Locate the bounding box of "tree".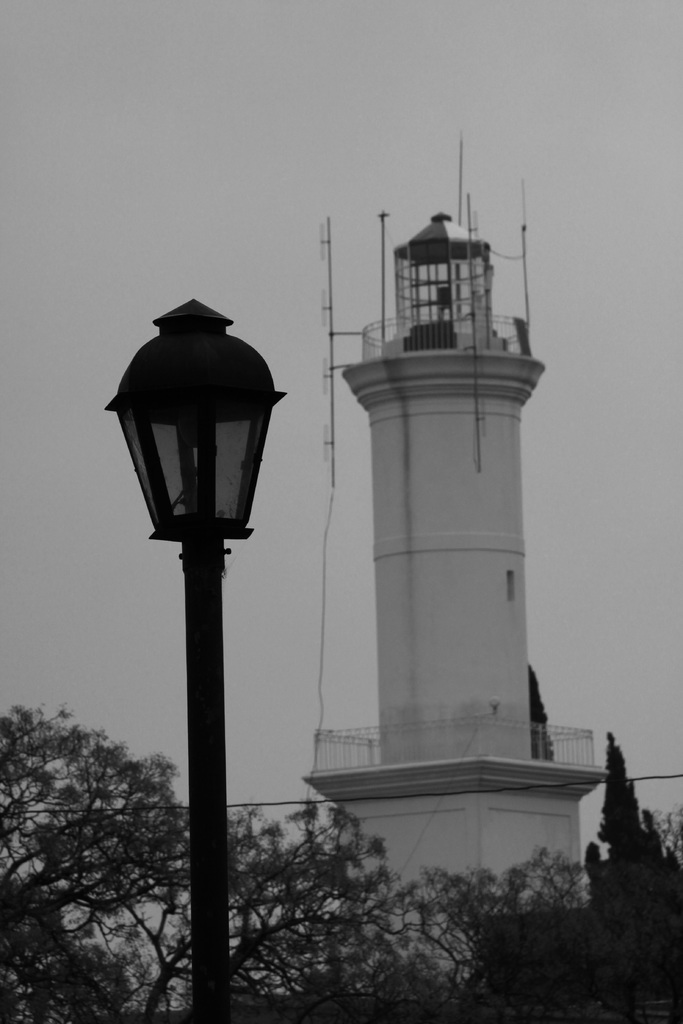
Bounding box: pyautogui.locateOnScreen(484, 726, 682, 1023).
